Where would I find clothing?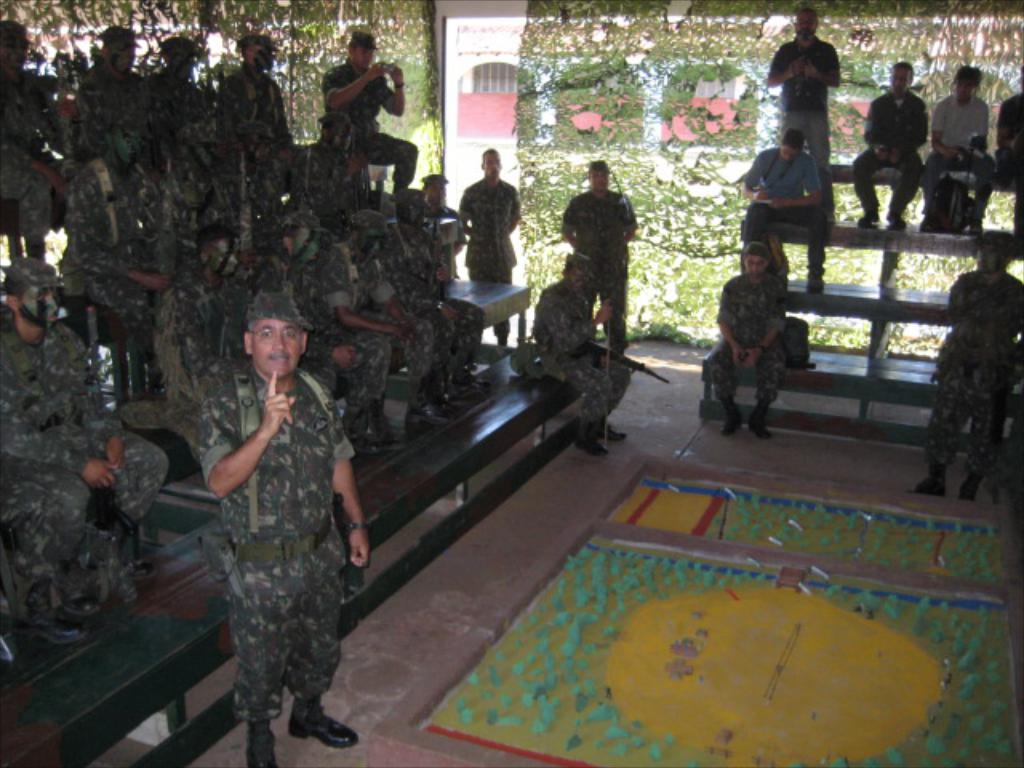
At [left=566, top=184, right=637, bottom=365].
